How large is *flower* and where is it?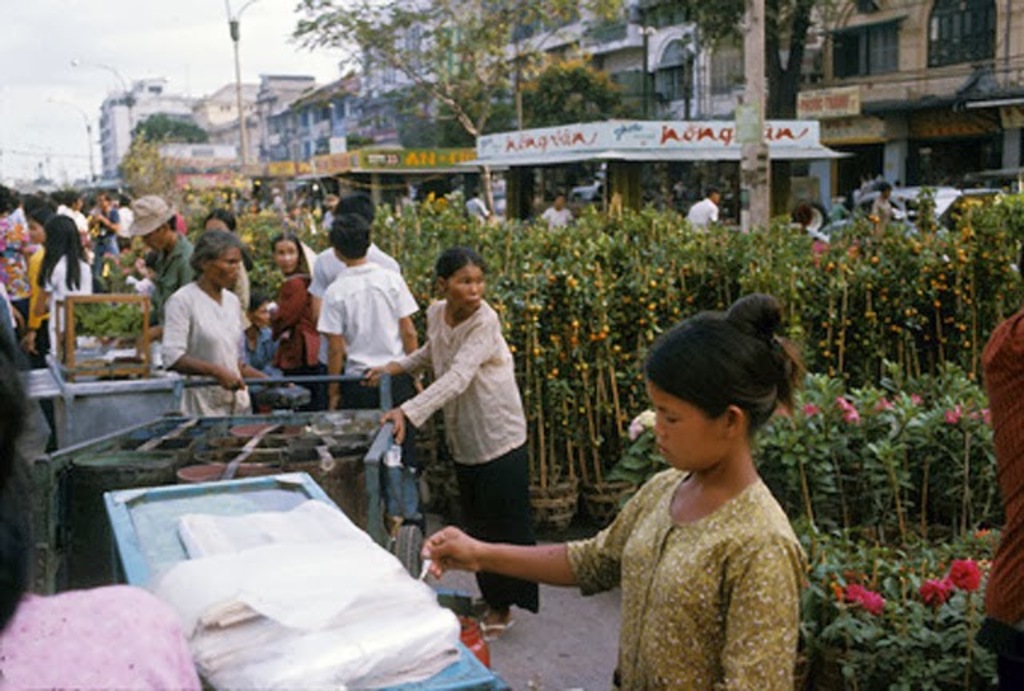
Bounding box: crop(947, 553, 986, 592).
